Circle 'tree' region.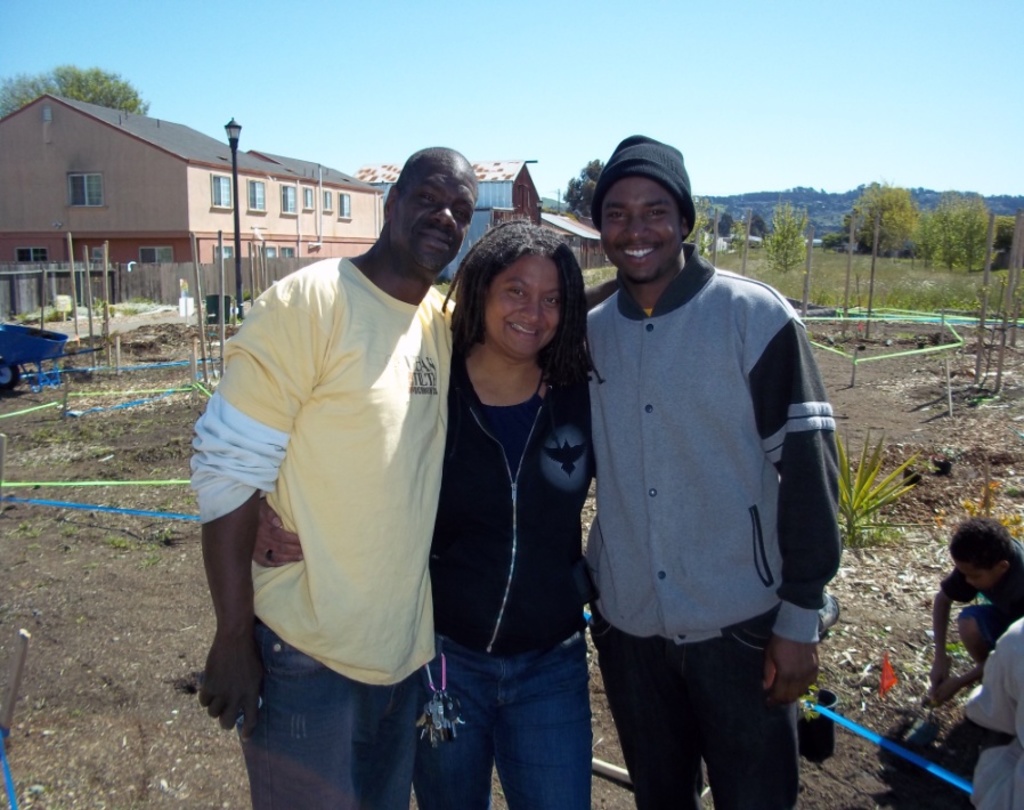
Region: detection(2, 54, 148, 116).
